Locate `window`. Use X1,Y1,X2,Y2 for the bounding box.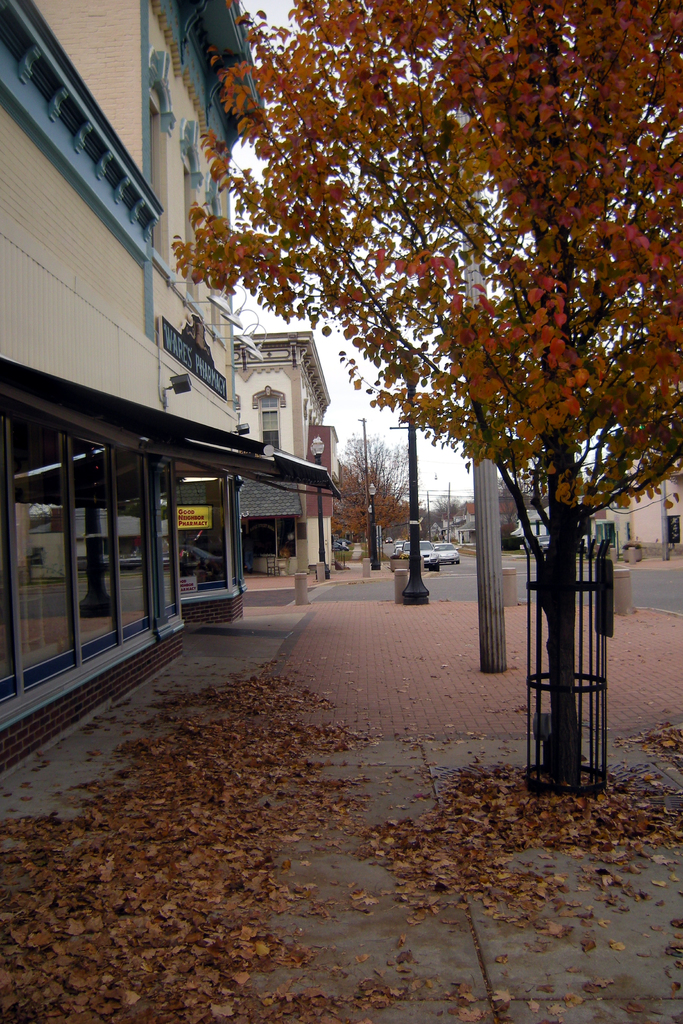
149,84,174,260.
